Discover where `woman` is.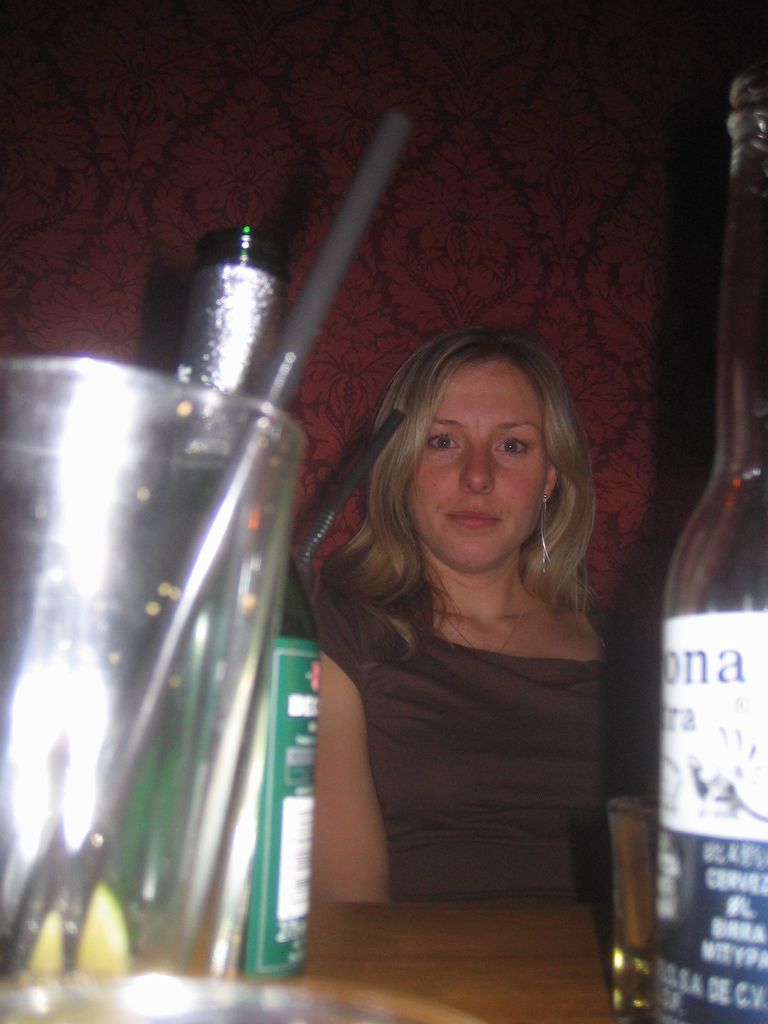
Discovered at <region>285, 328, 621, 899</region>.
